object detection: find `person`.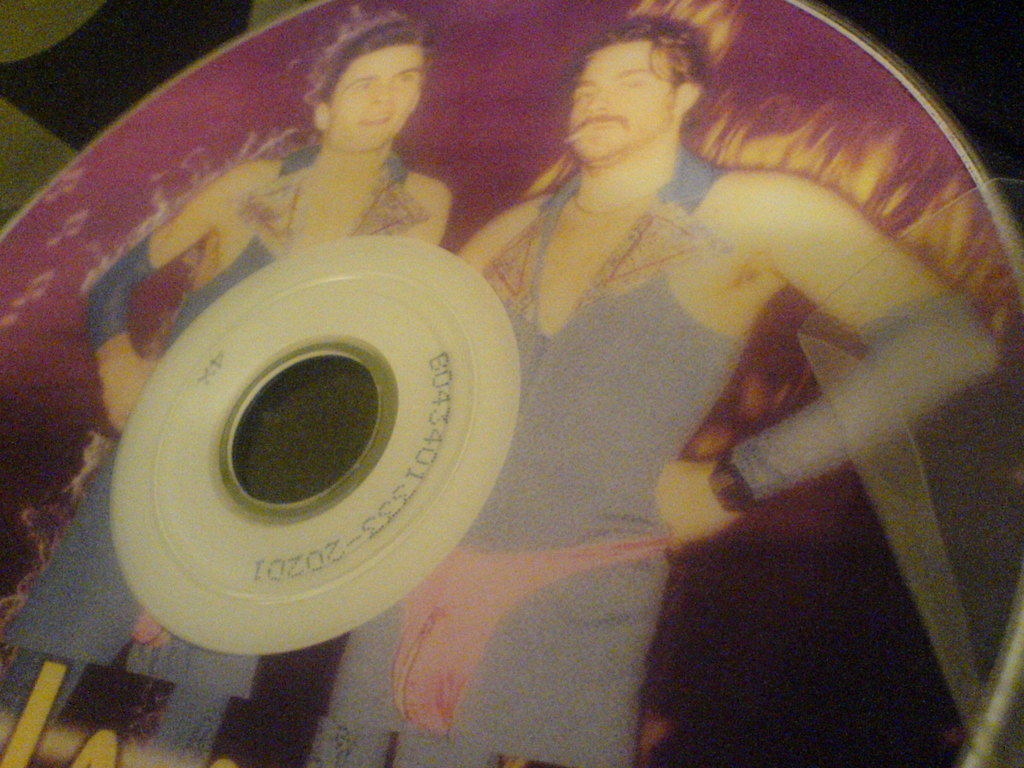
bbox=(330, 10, 1002, 767).
